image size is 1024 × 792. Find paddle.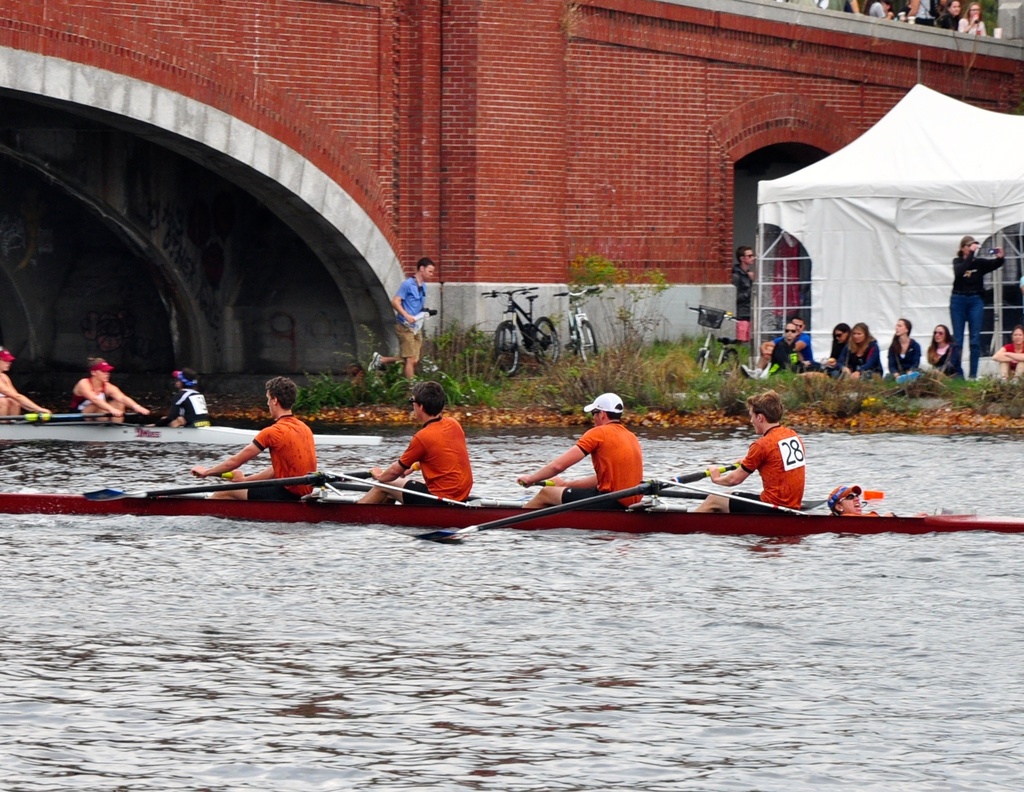
661, 489, 827, 511.
